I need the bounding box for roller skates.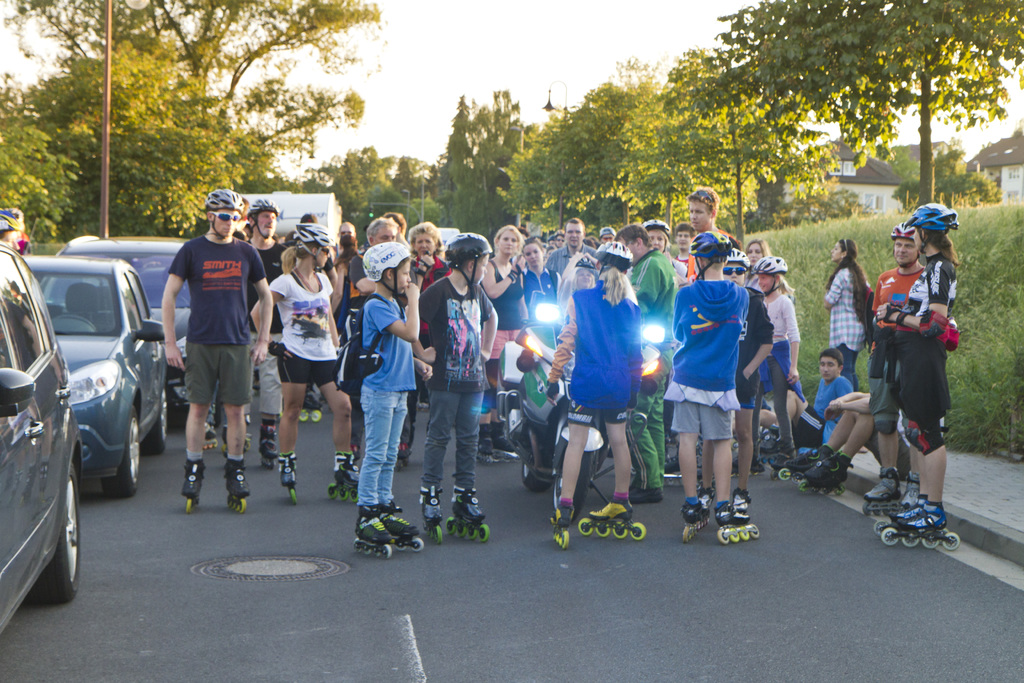
Here it is: <region>778, 441, 833, 483</region>.
